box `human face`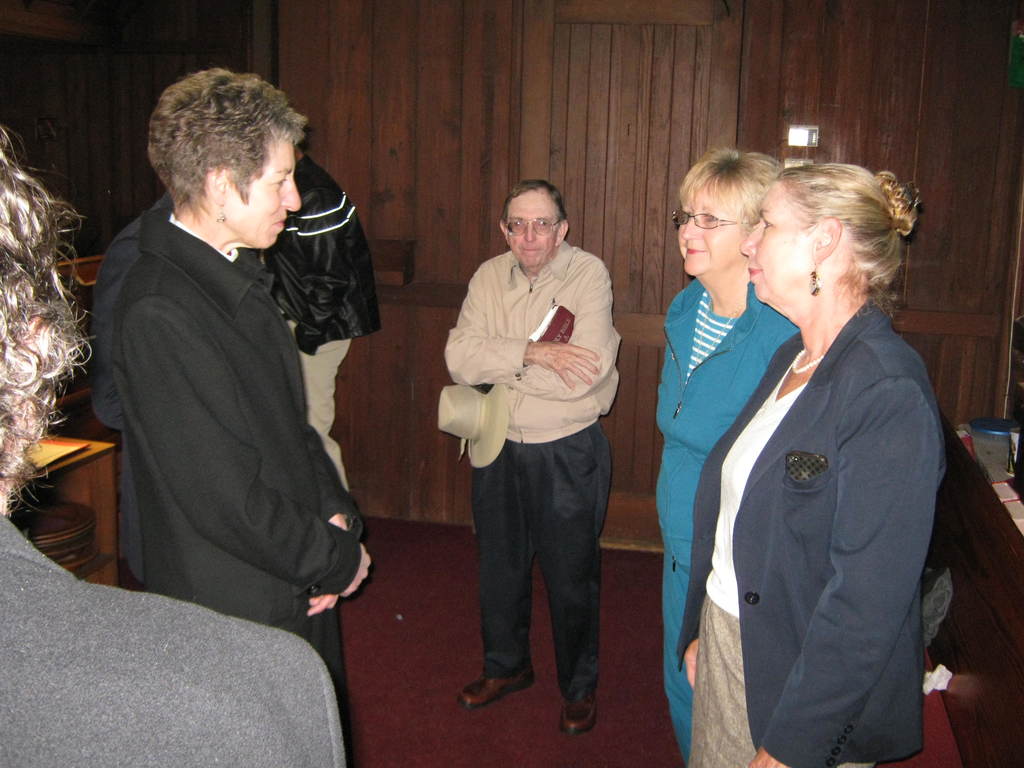
<region>671, 184, 743, 280</region>
